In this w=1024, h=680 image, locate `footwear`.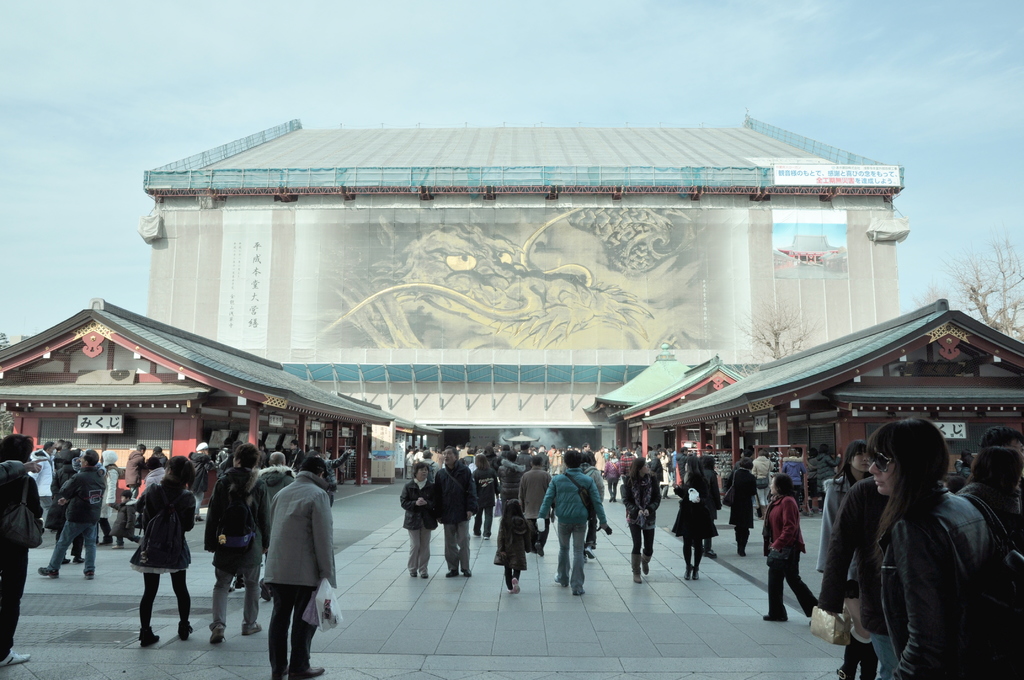
Bounding box: region(409, 570, 415, 576).
